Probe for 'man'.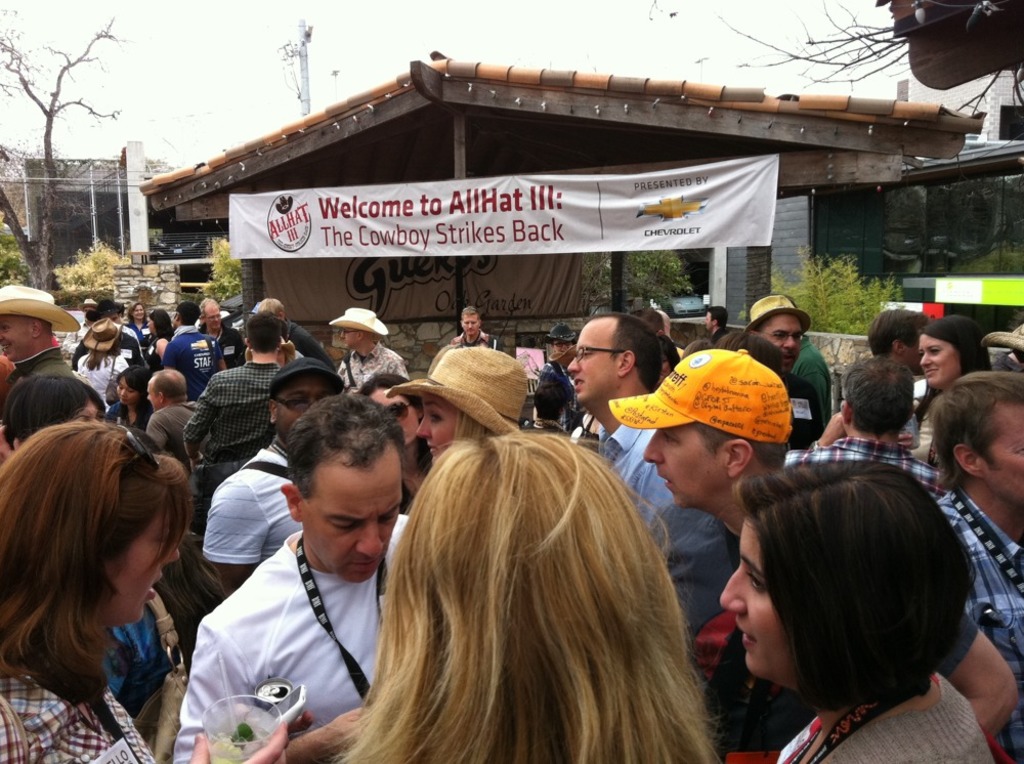
Probe result: 526,317,589,441.
